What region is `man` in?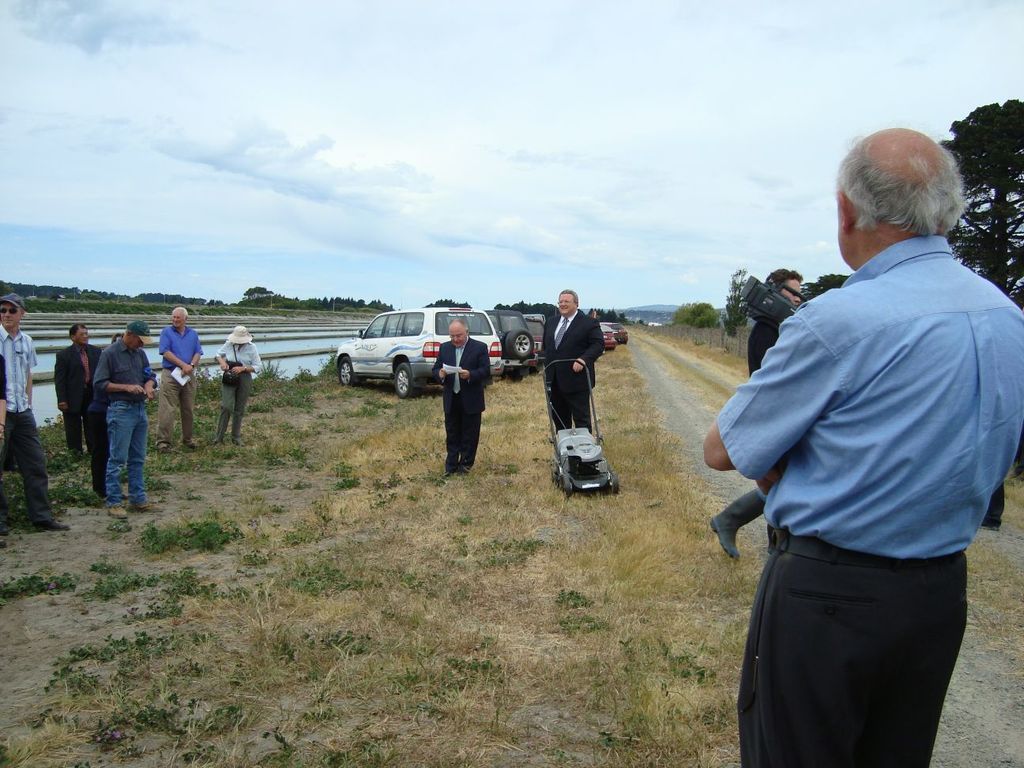
bbox=(714, 114, 1004, 756).
